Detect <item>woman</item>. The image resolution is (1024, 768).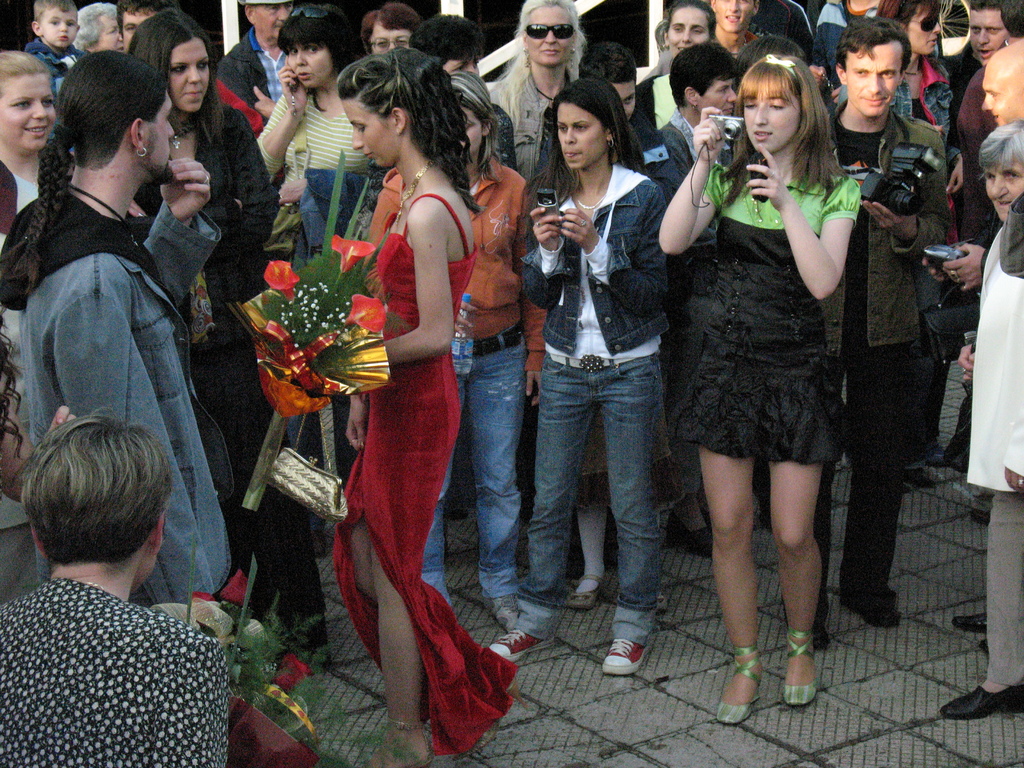
bbox(0, 47, 68, 454).
